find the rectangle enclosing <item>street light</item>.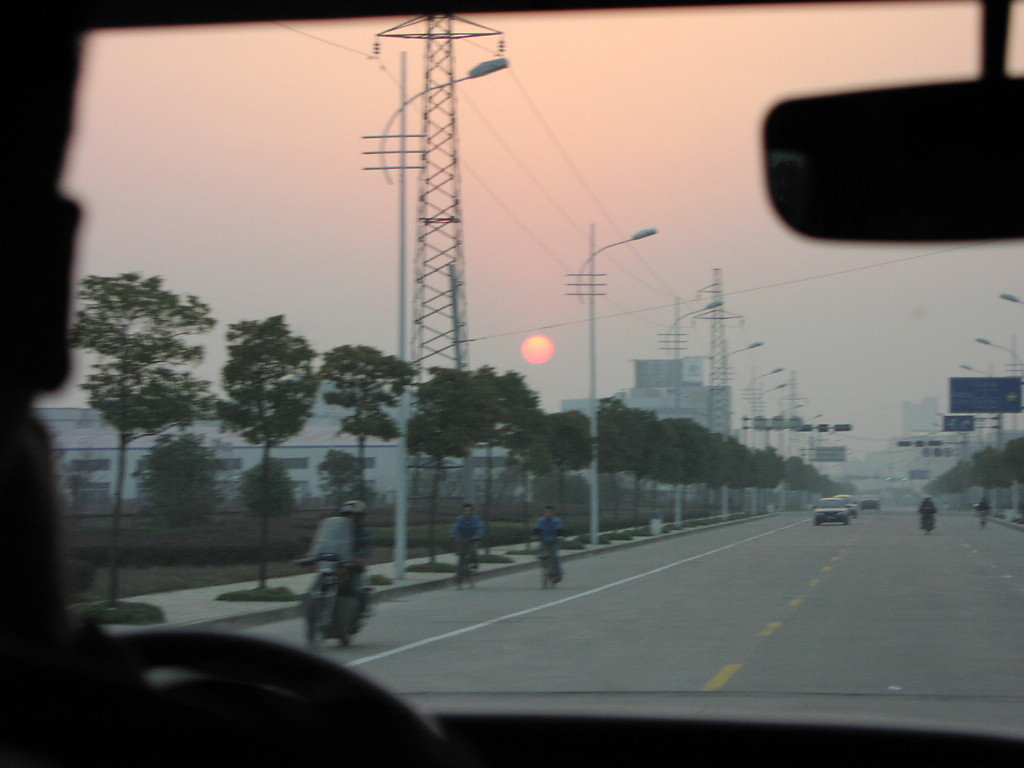
Rect(956, 357, 1010, 511).
